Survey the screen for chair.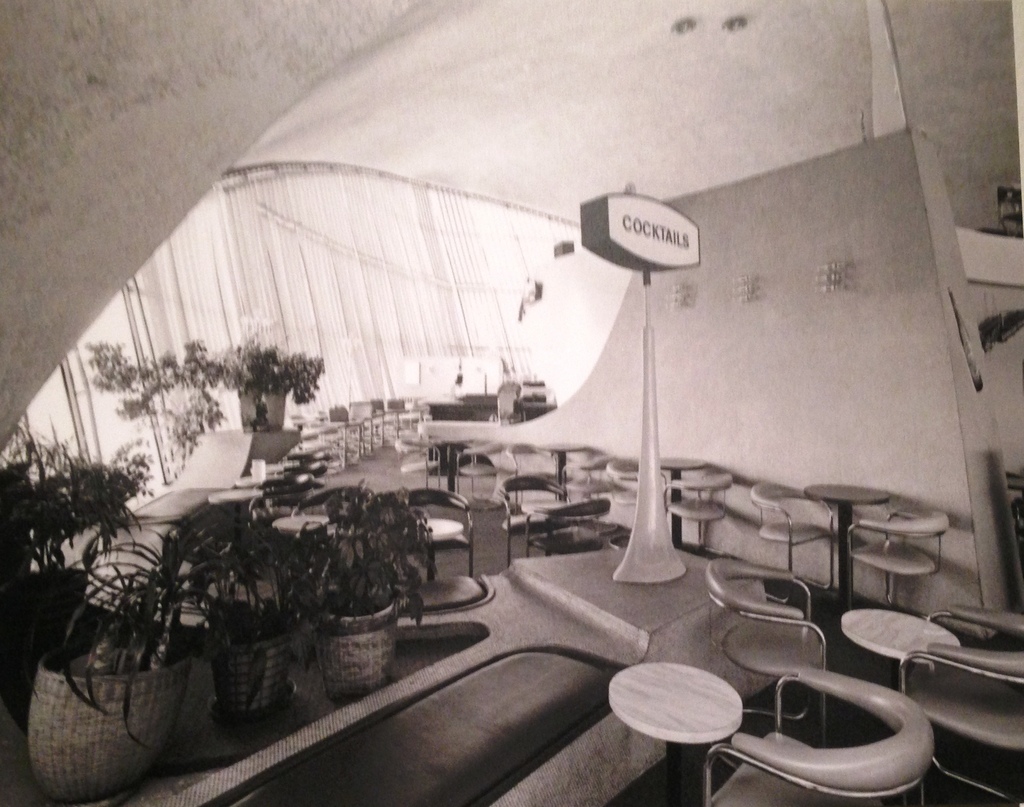
Survey found: bbox(699, 671, 941, 806).
